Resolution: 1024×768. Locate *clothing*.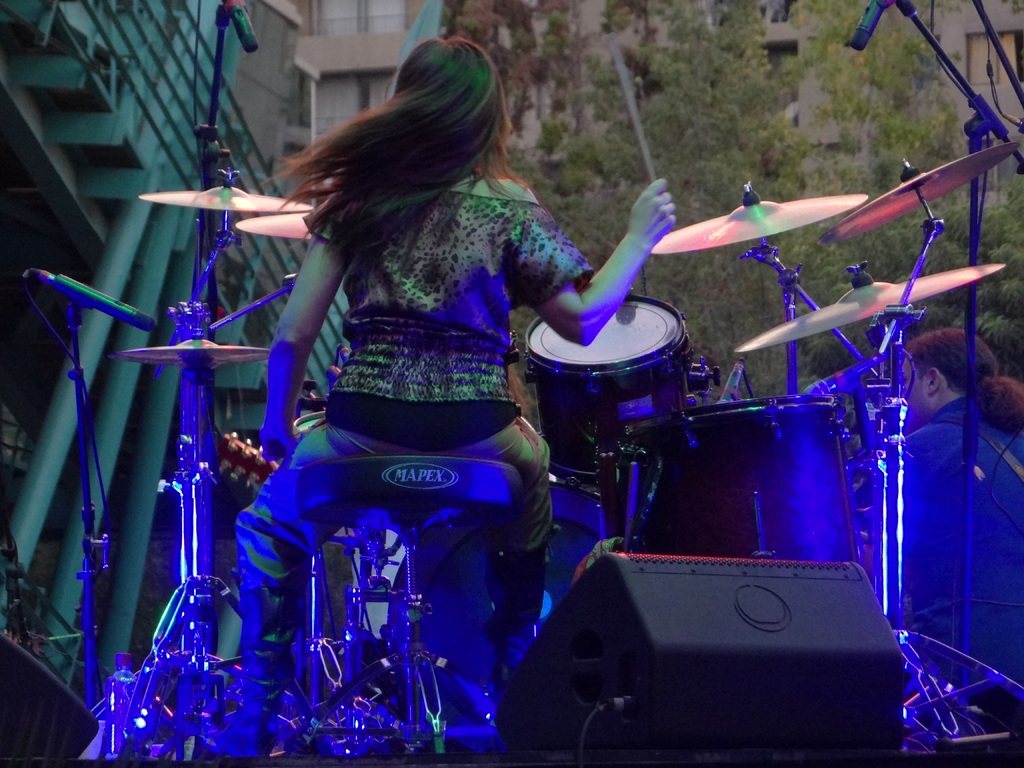
<box>205,98,604,590</box>.
